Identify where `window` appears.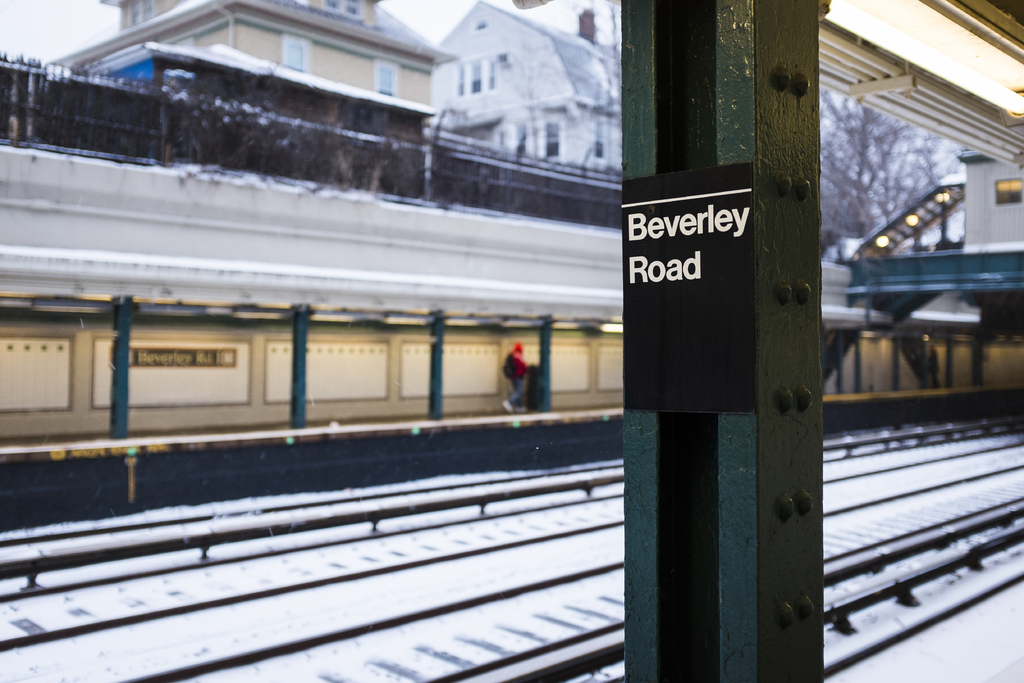
Appears at Rect(544, 120, 561, 157).
